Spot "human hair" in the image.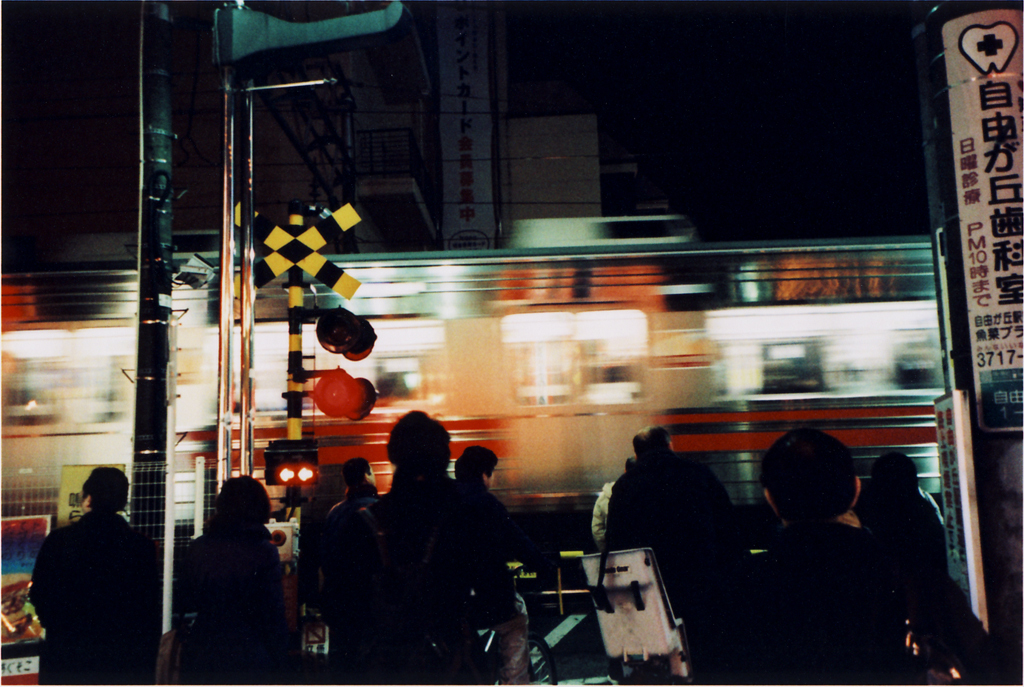
"human hair" found at <bbox>453, 443, 499, 492</bbox>.
